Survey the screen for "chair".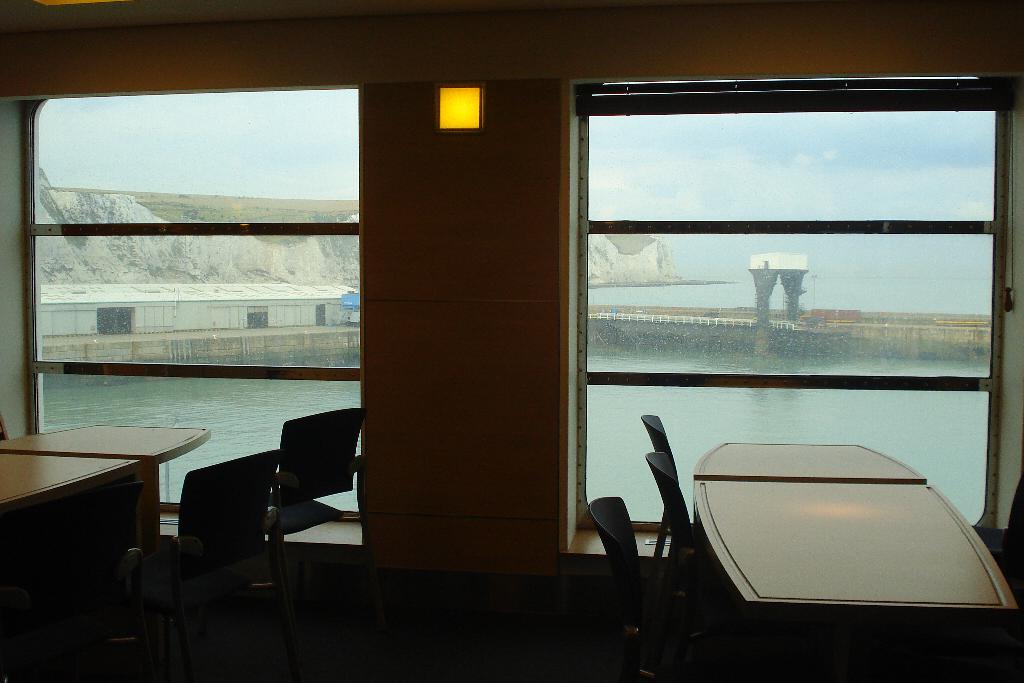
Survey found: {"left": 644, "top": 449, "right": 753, "bottom": 682}.
